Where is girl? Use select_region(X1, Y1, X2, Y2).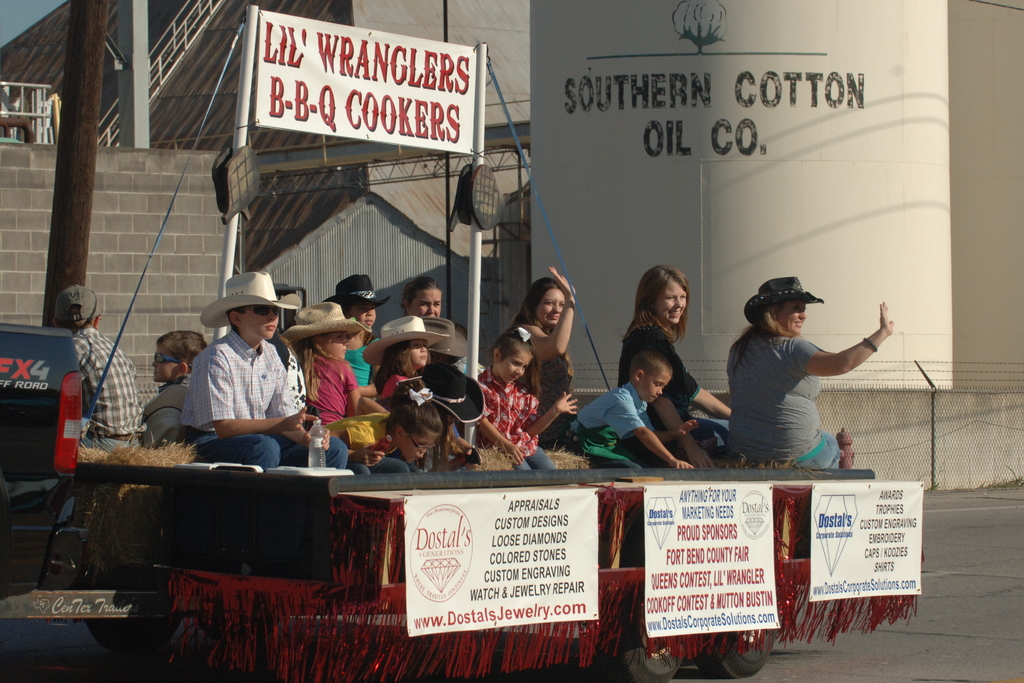
select_region(474, 330, 578, 469).
